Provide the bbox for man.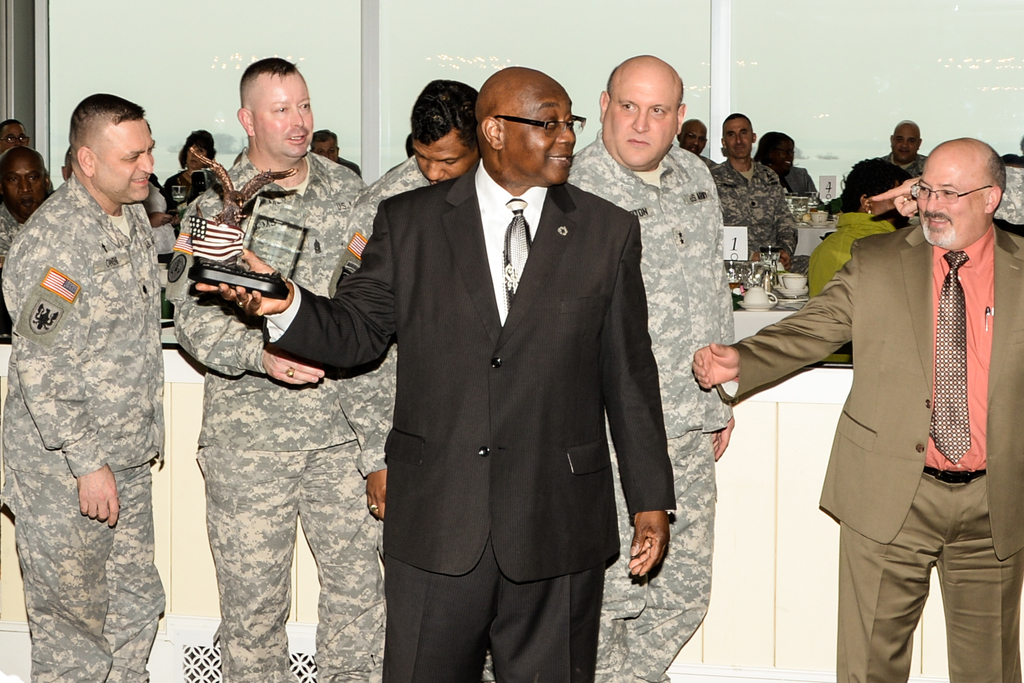
Rect(876, 120, 926, 177).
